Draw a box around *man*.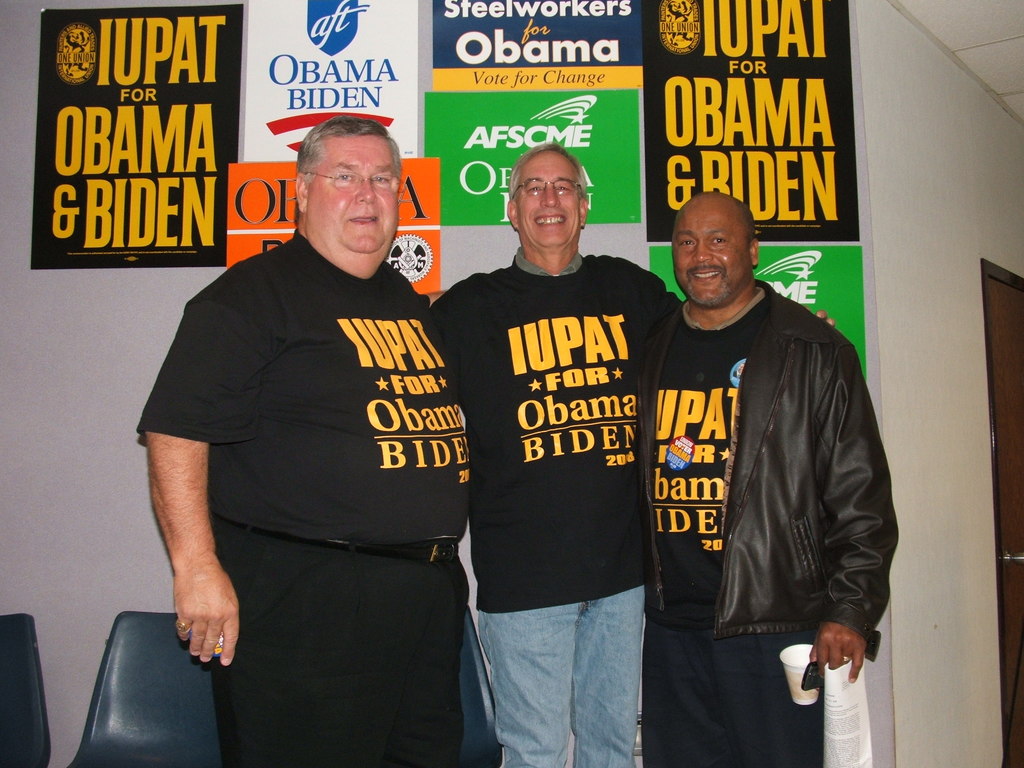
134,111,476,762.
